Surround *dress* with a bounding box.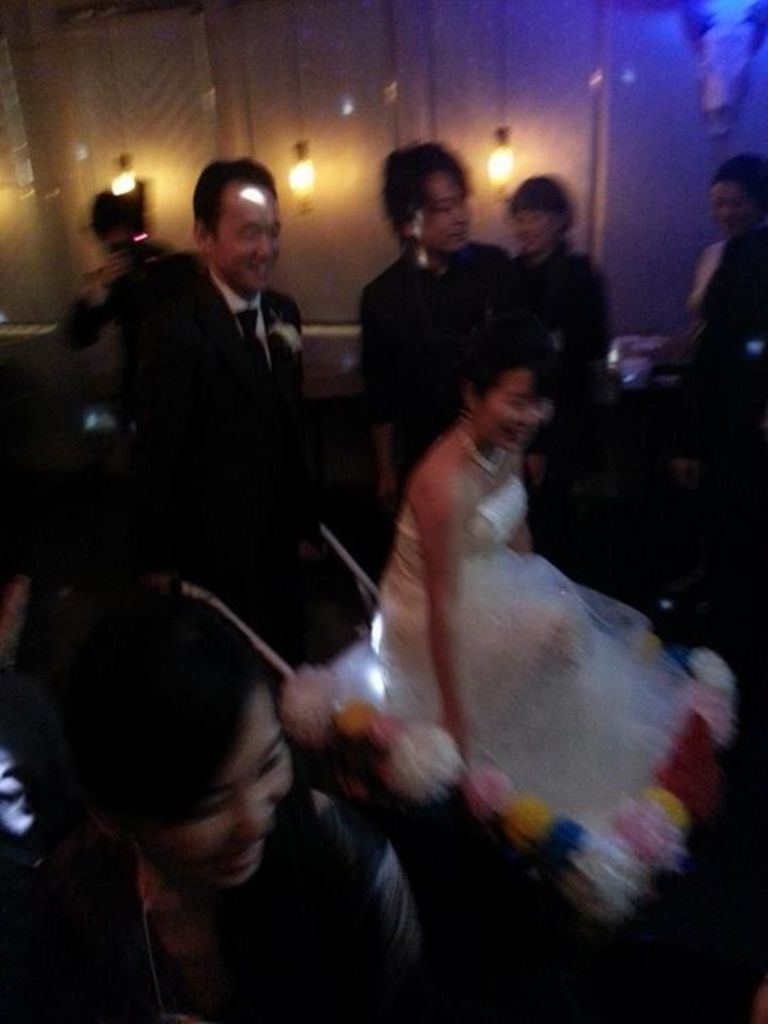
[x1=378, y1=475, x2=705, y2=821].
